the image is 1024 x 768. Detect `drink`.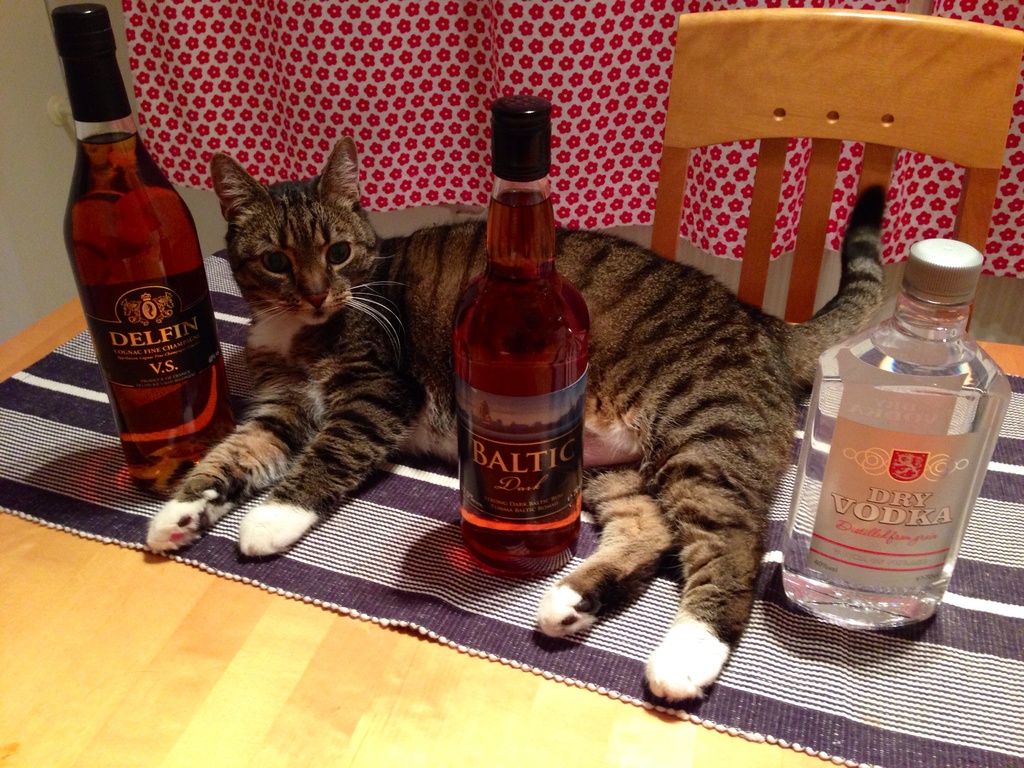
Detection: region(64, 130, 236, 497).
